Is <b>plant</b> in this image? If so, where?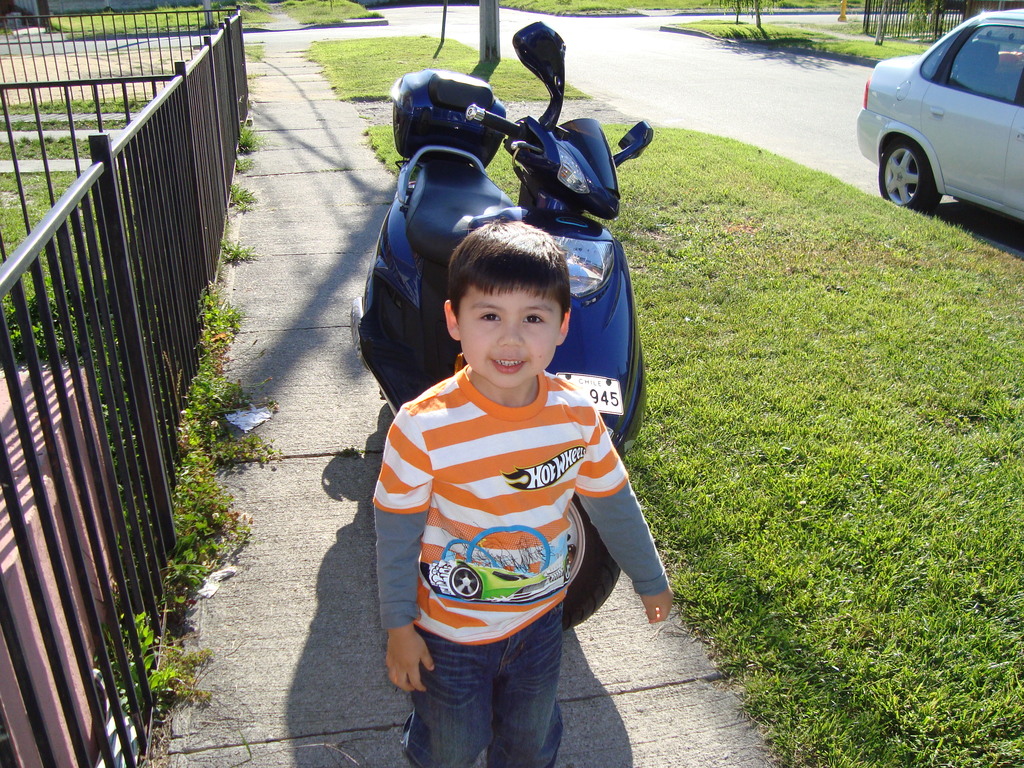
Yes, at left=234, top=180, right=258, bottom=219.
